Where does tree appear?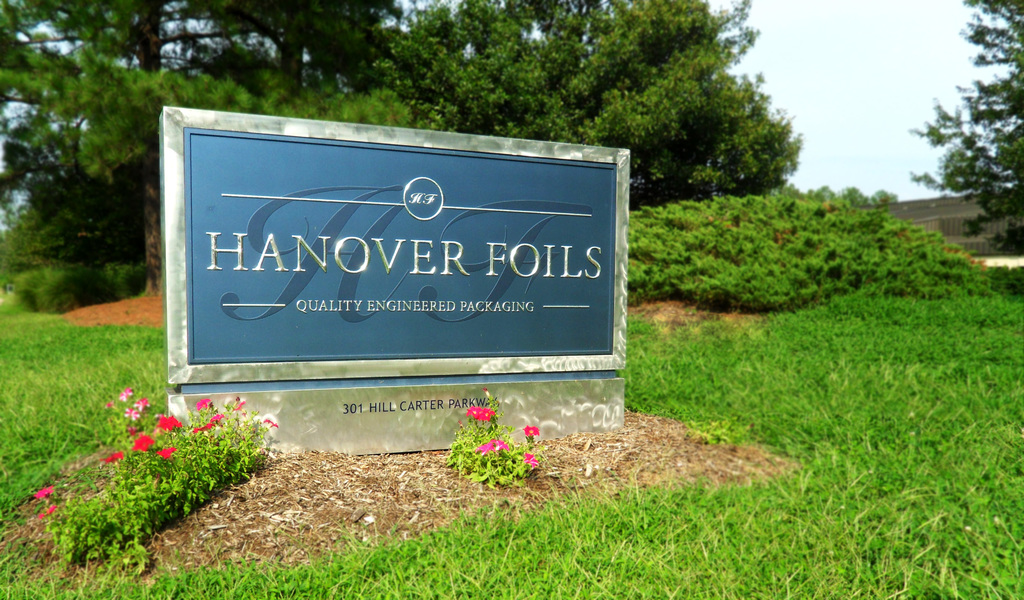
Appears at x1=191 y1=0 x2=393 y2=109.
